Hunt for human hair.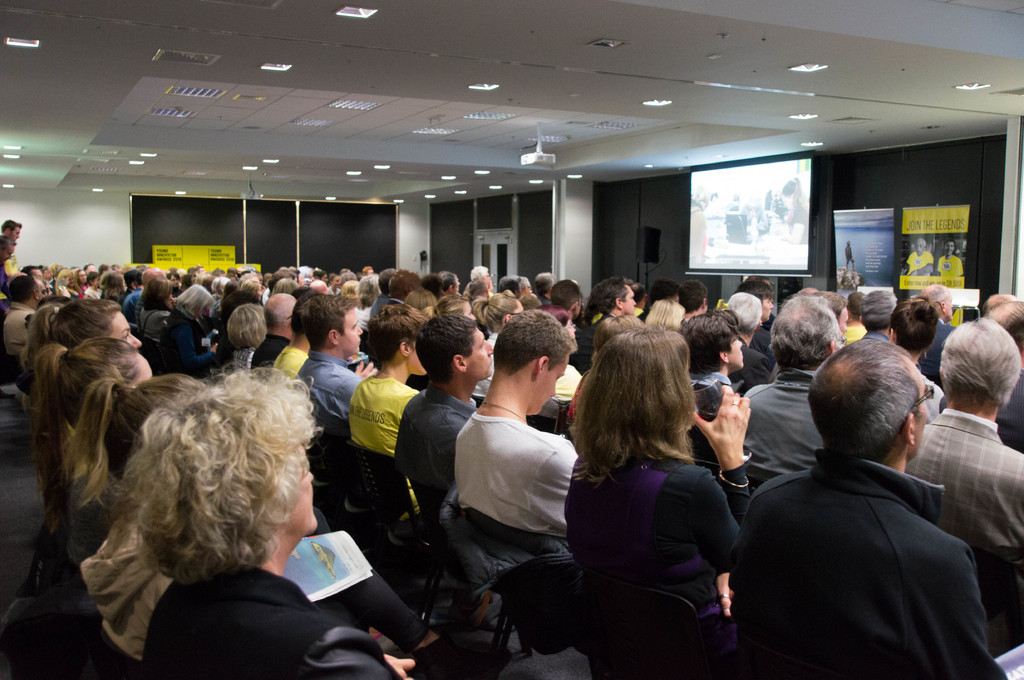
Hunted down at {"left": 641, "top": 300, "right": 682, "bottom": 330}.
